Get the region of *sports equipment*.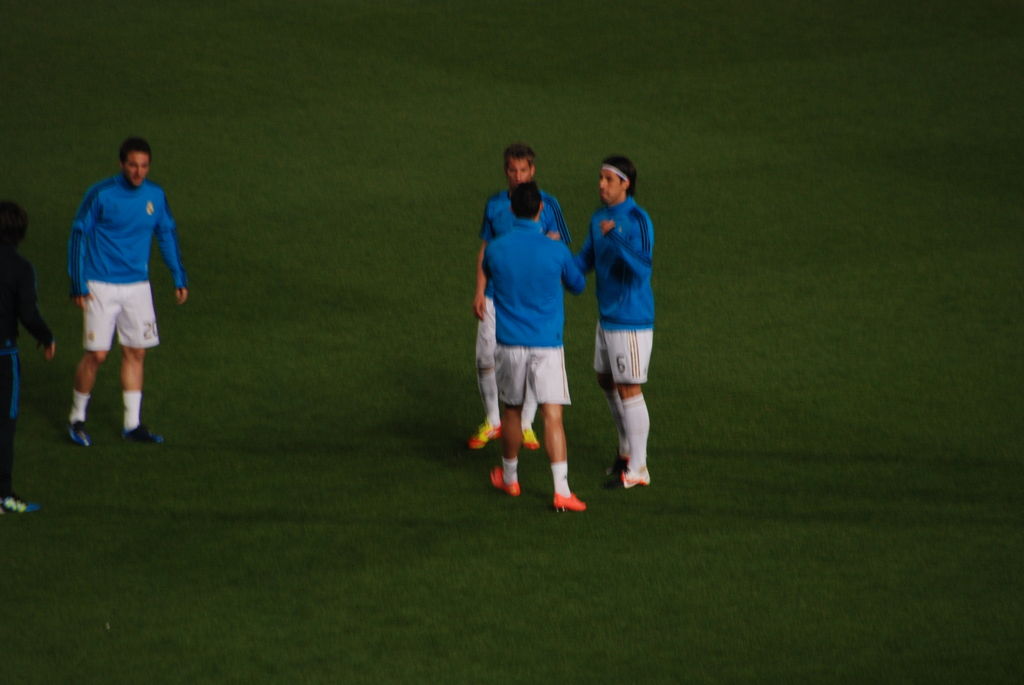
rect(58, 417, 86, 447).
